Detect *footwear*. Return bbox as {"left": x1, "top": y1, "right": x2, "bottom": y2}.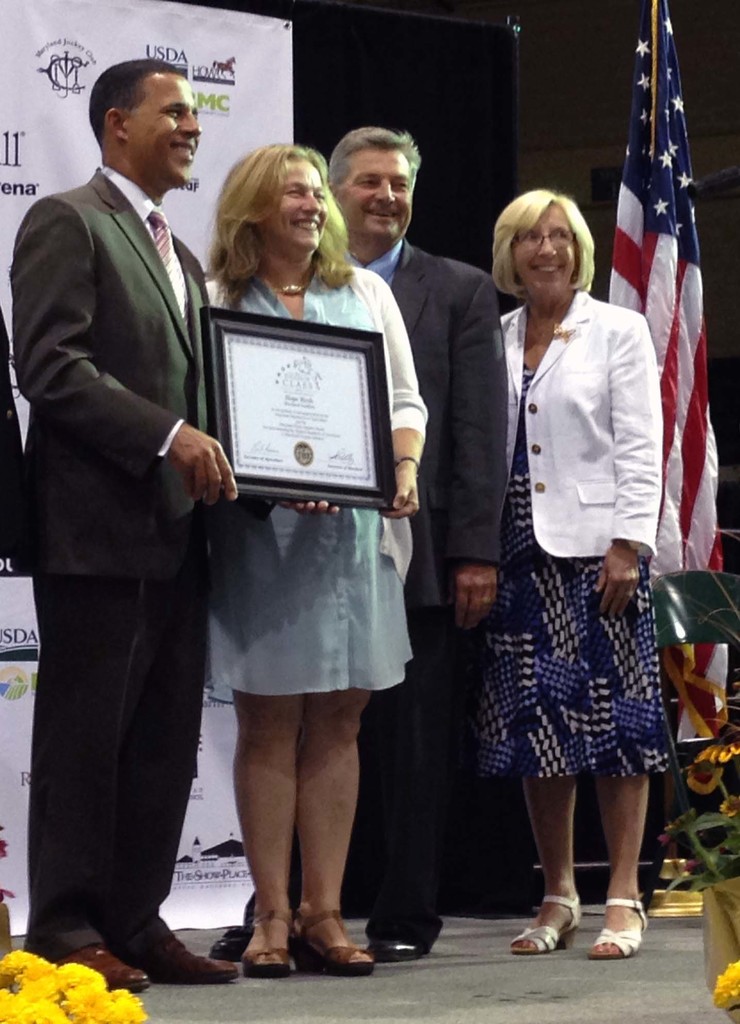
{"left": 287, "top": 908, "right": 373, "bottom": 975}.
